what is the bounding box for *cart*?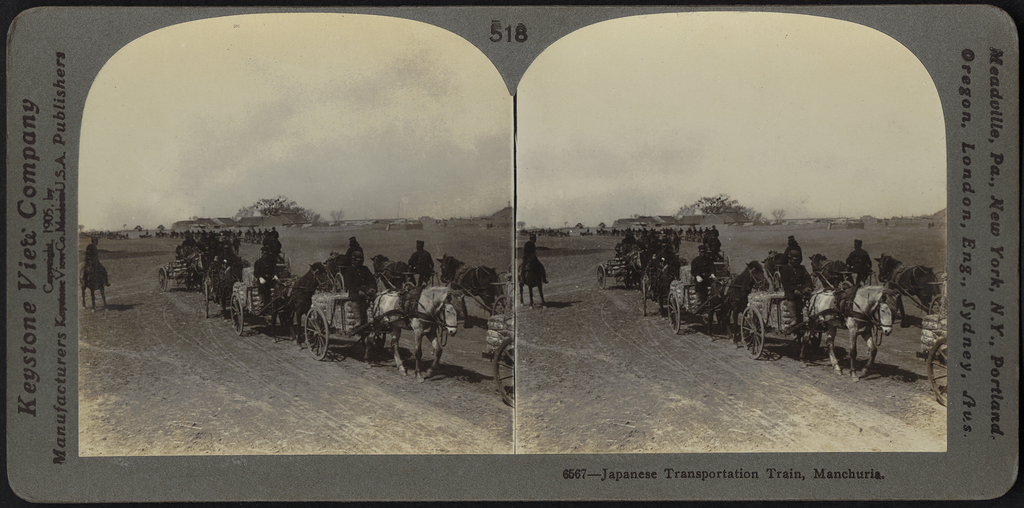
x1=154 y1=256 x2=204 y2=293.
